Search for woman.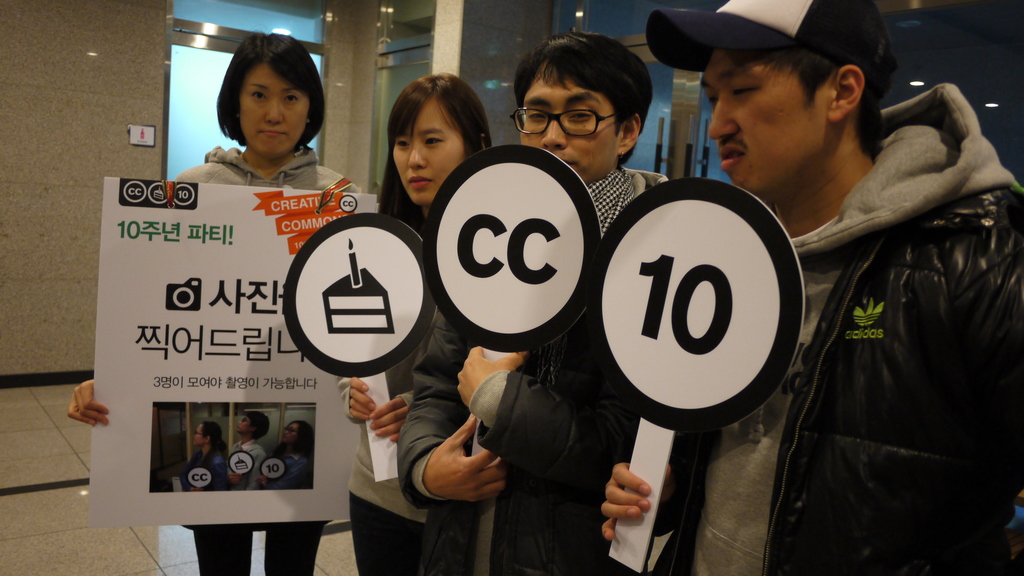
Found at rect(346, 72, 508, 575).
